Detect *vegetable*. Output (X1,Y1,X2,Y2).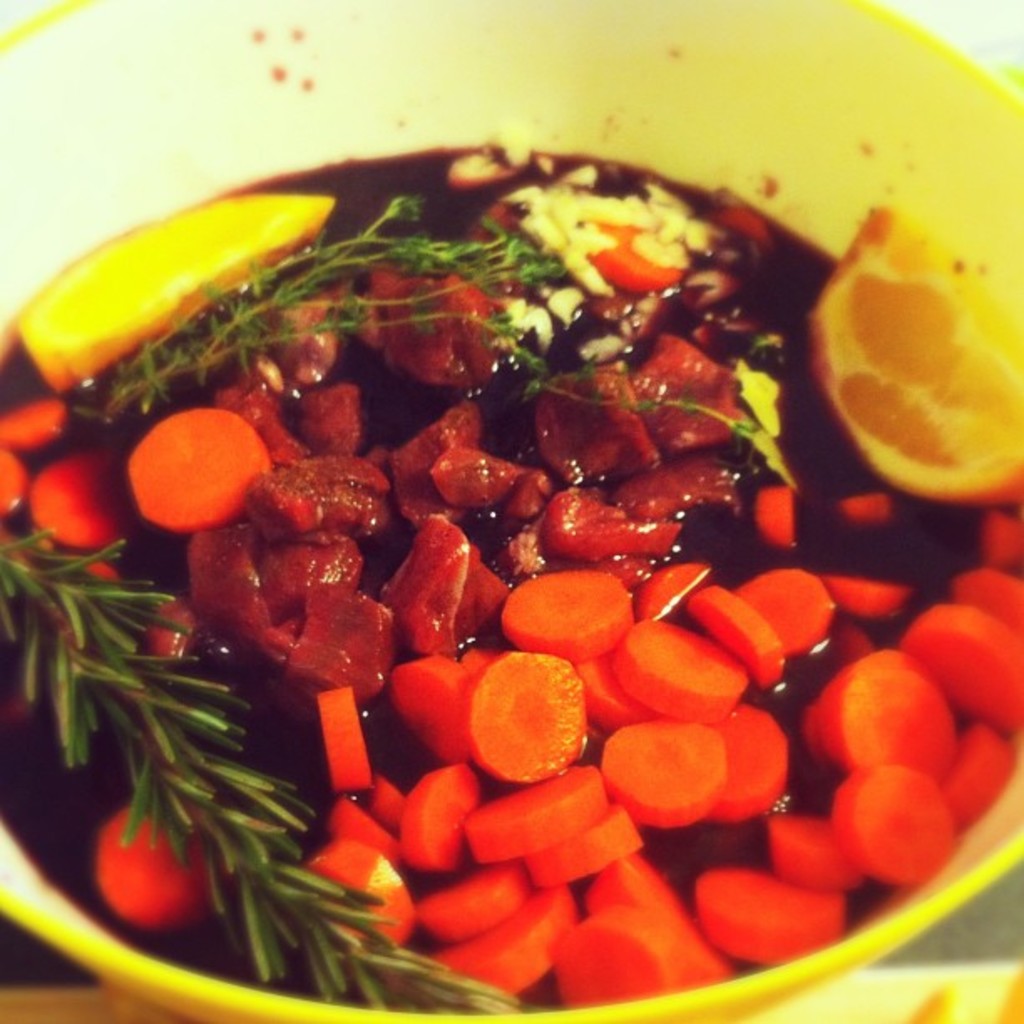
(962,572,1022,636).
